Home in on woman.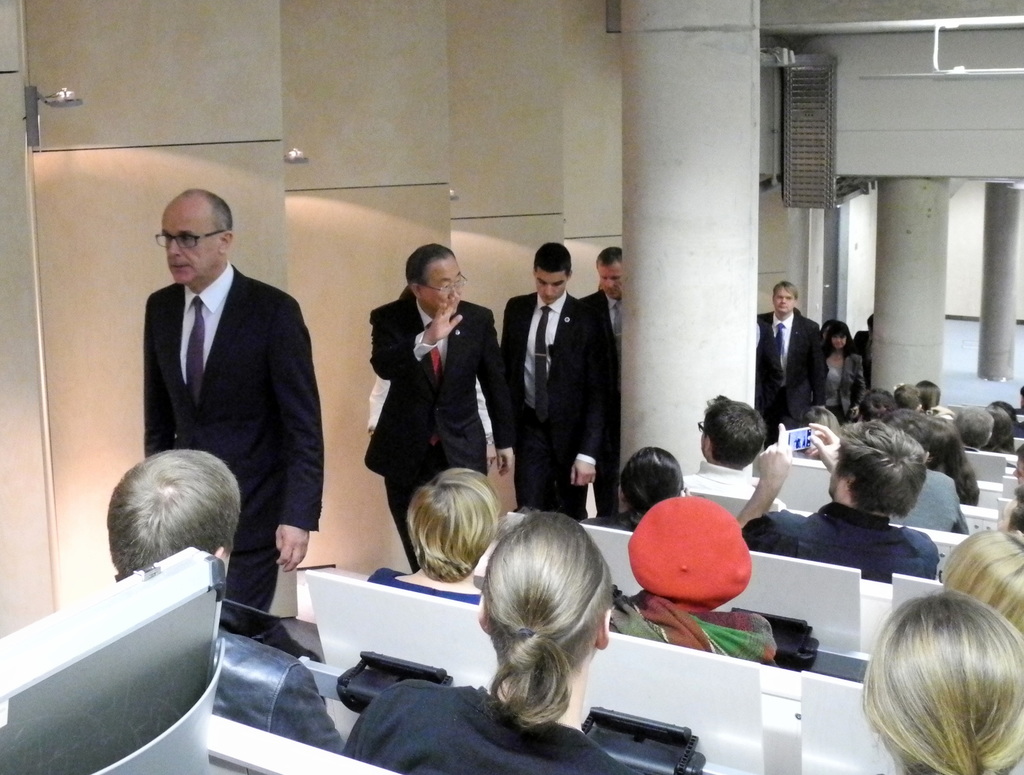
Homed in at [607,490,812,675].
